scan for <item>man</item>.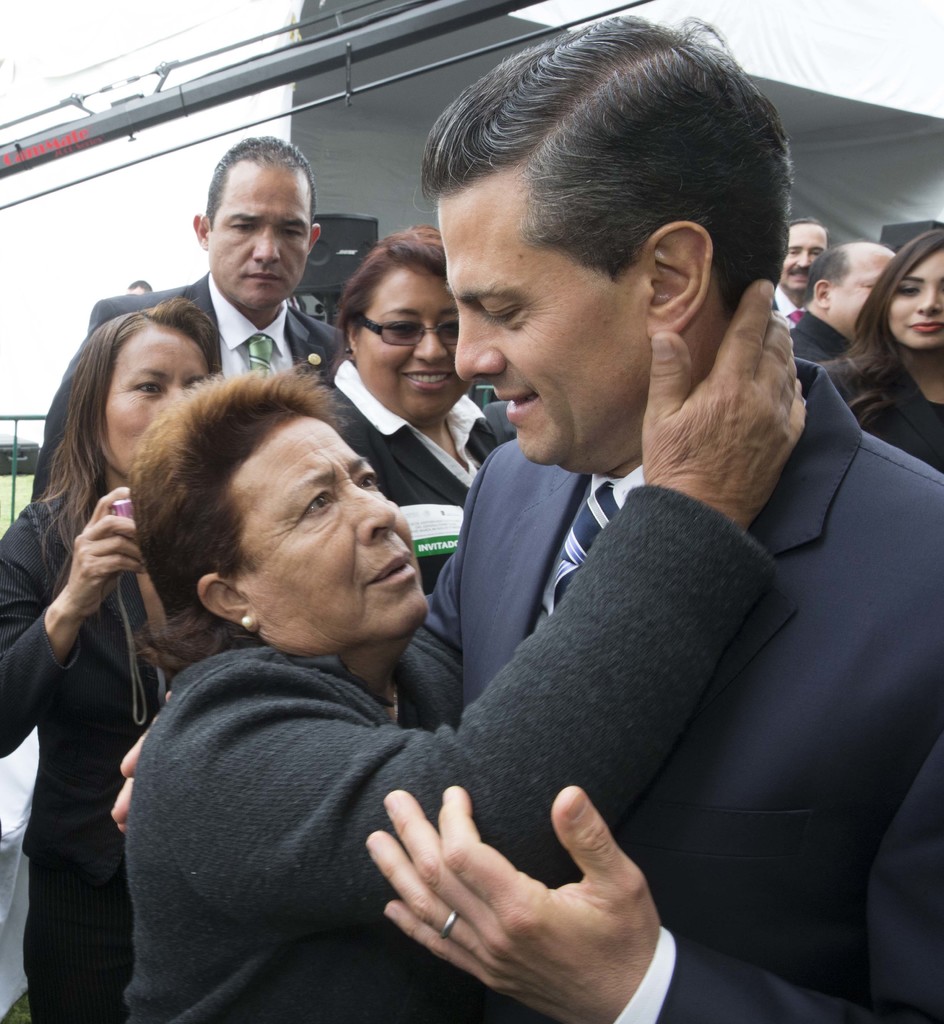
Scan result: crop(104, 8, 943, 1023).
